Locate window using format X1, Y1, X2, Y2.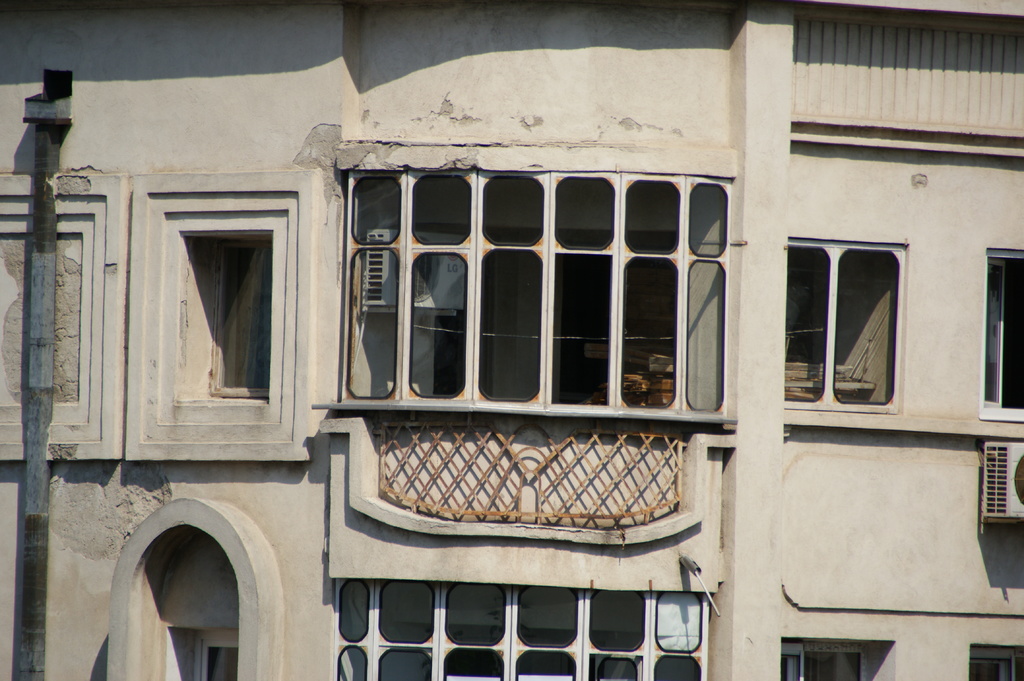
776, 635, 892, 680.
